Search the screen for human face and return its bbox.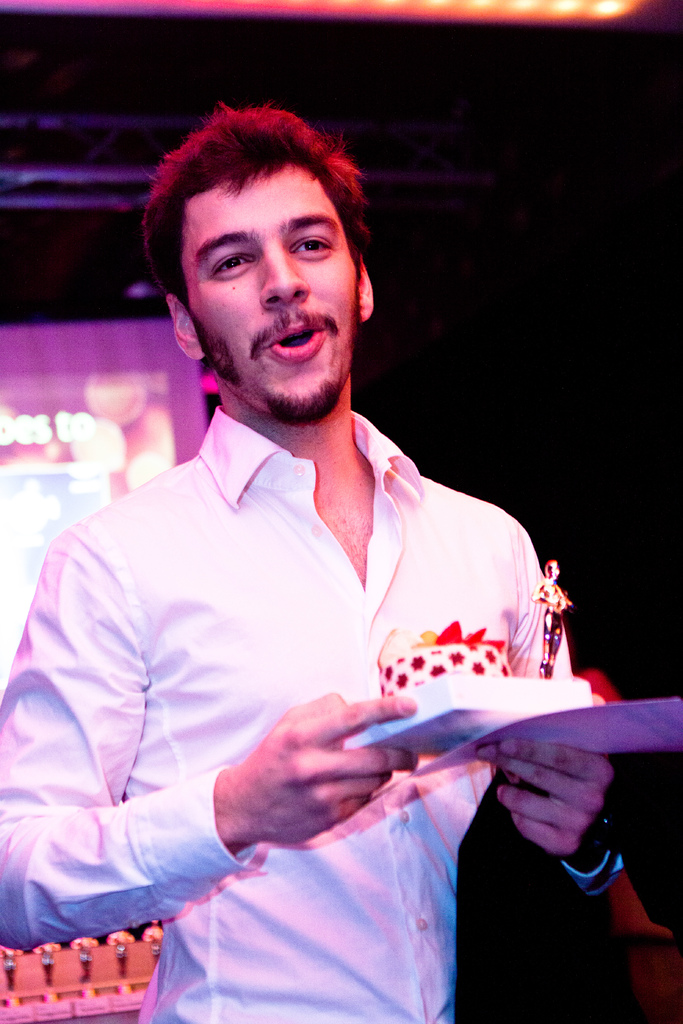
Found: 181:162:356:409.
